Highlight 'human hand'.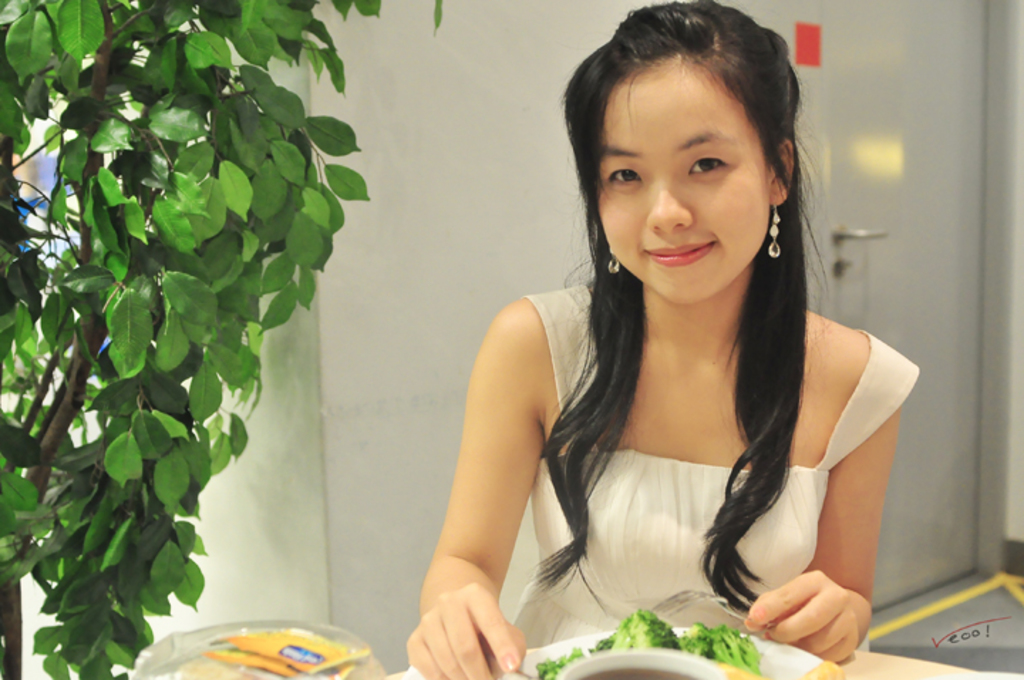
Highlighted region: 742/569/863/663.
